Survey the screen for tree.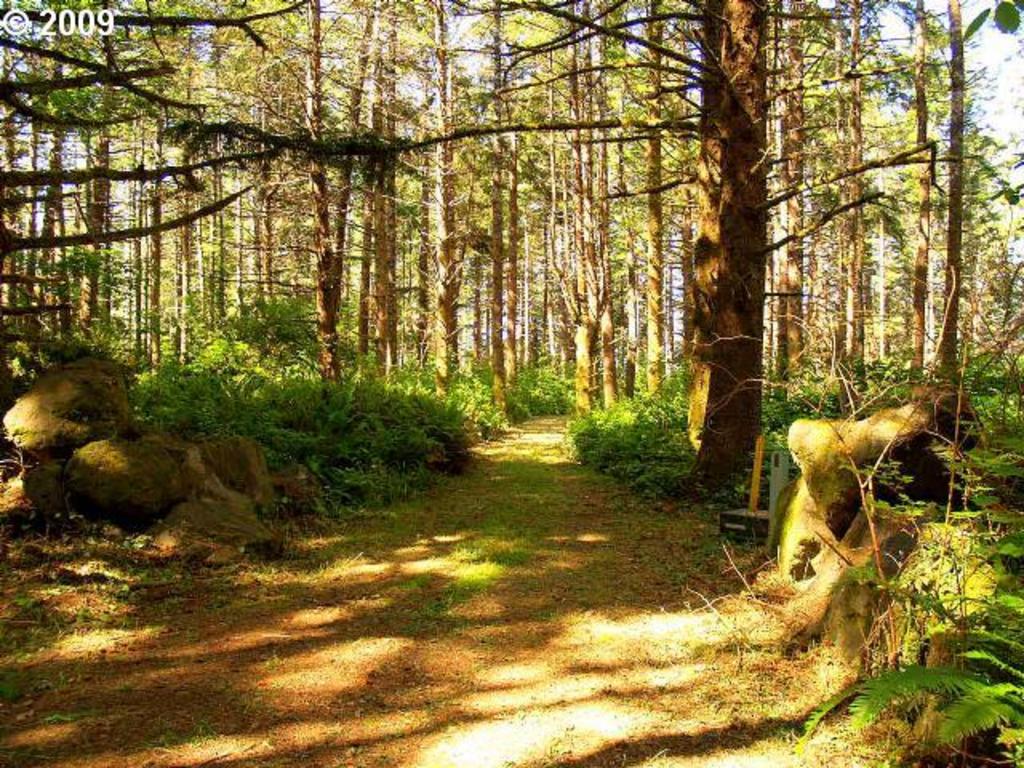
Survey found: select_region(14, 0, 1005, 589).
